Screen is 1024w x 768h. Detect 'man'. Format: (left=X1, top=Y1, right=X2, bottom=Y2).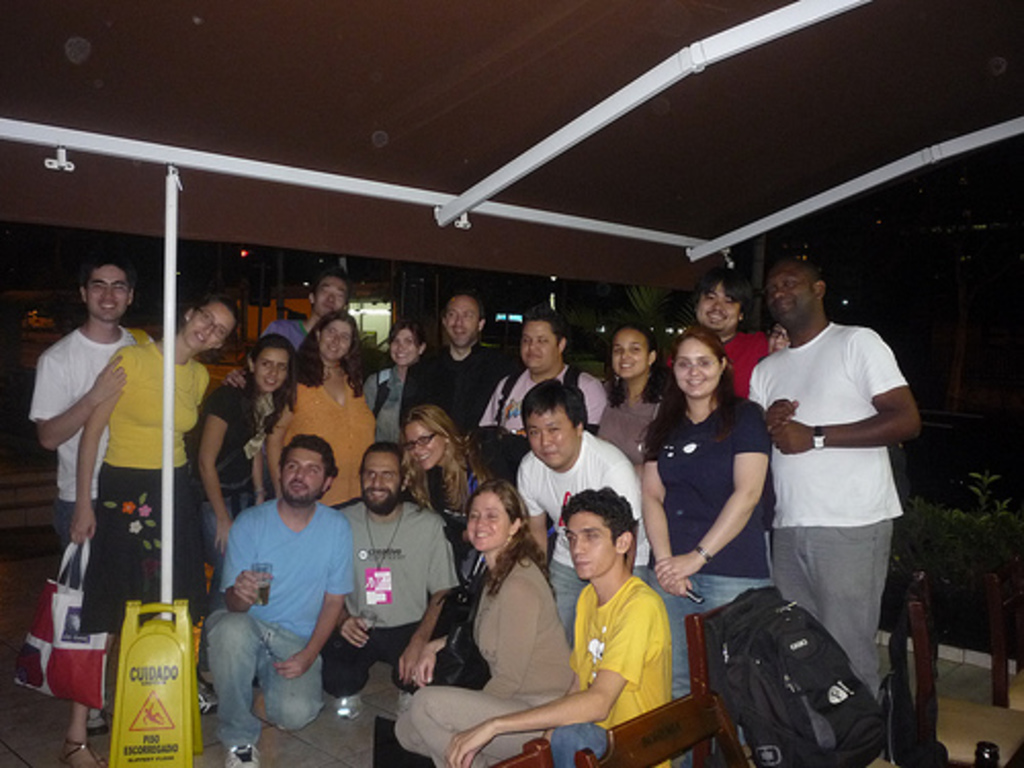
(left=389, top=289, right=526, bottom=426).
